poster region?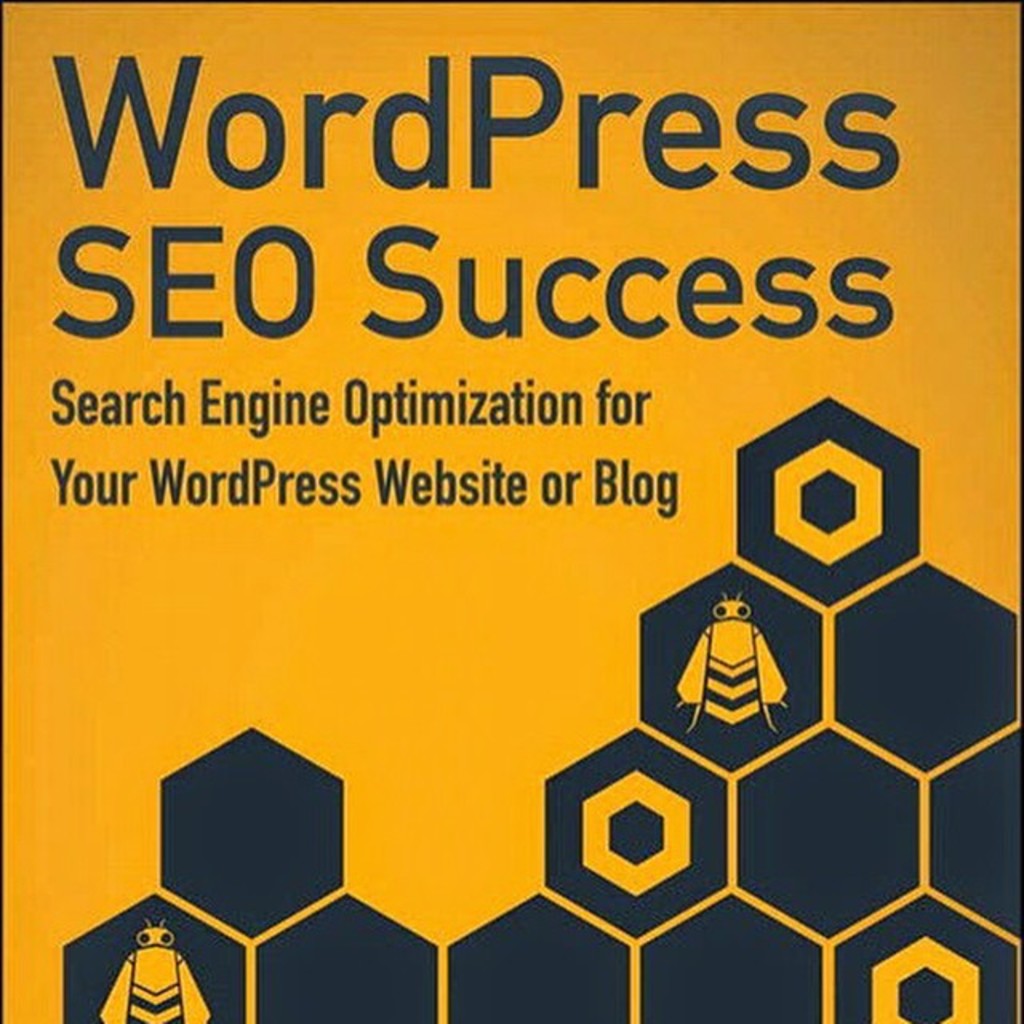
locate(0, 0, 1022, 1022)
